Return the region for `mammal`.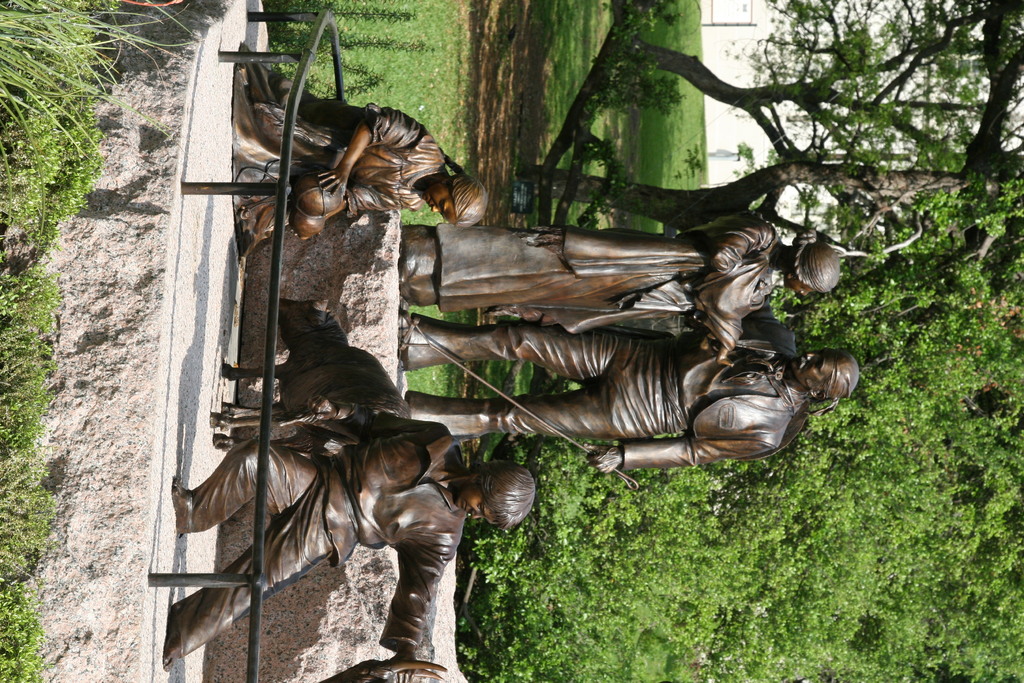
166/397/540/670.
